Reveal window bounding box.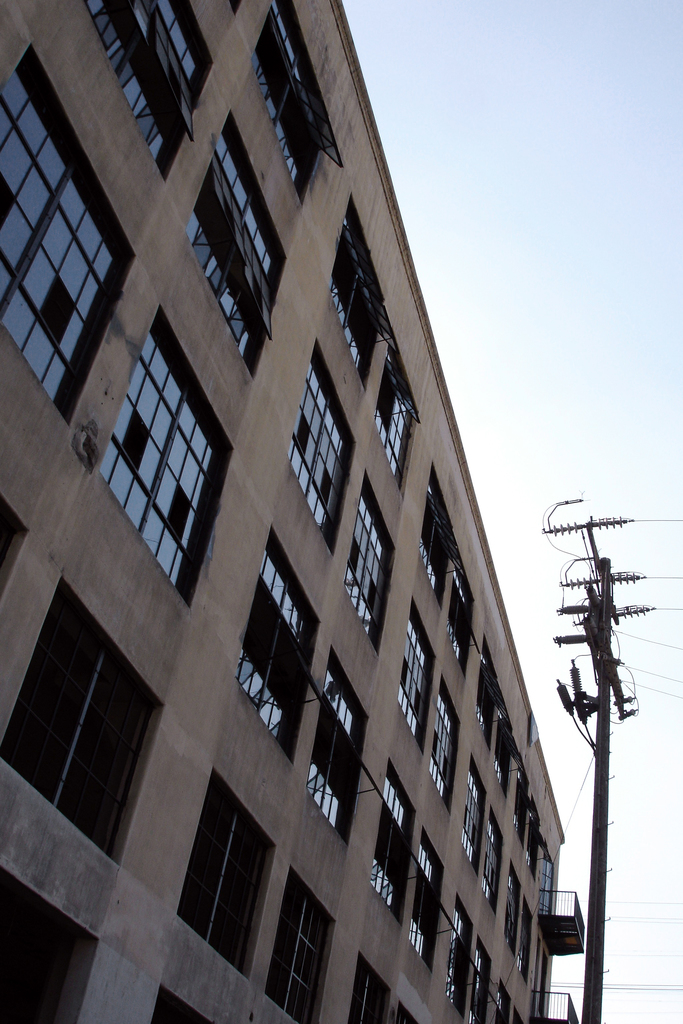
Revealed: pyautogui.locateOnScreen(442, 573, 482, 683).
